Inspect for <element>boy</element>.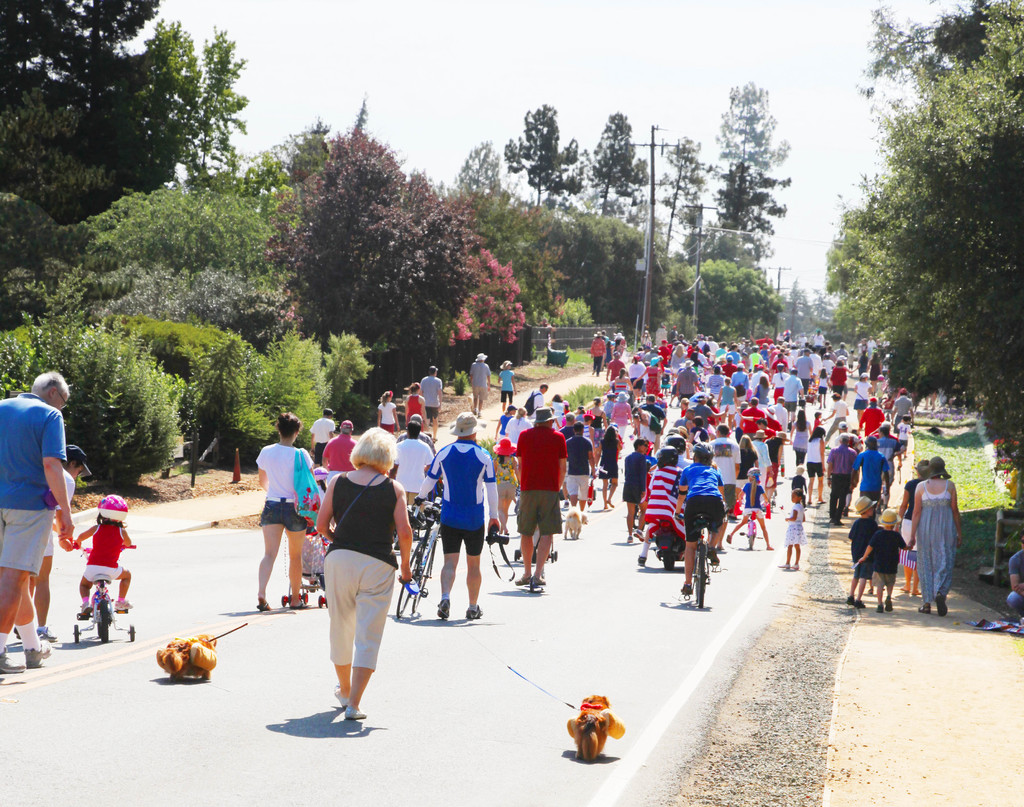
Inspection: 896 414 913 457.
